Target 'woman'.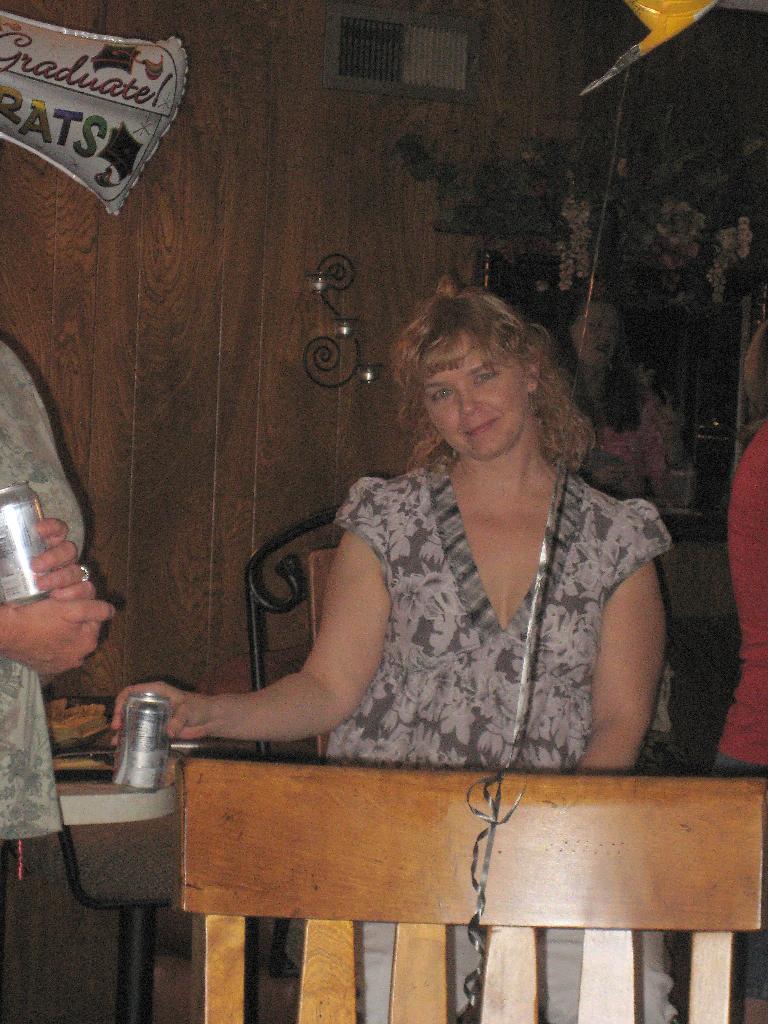
Target region: <box>702,319,767,1023</box>.
